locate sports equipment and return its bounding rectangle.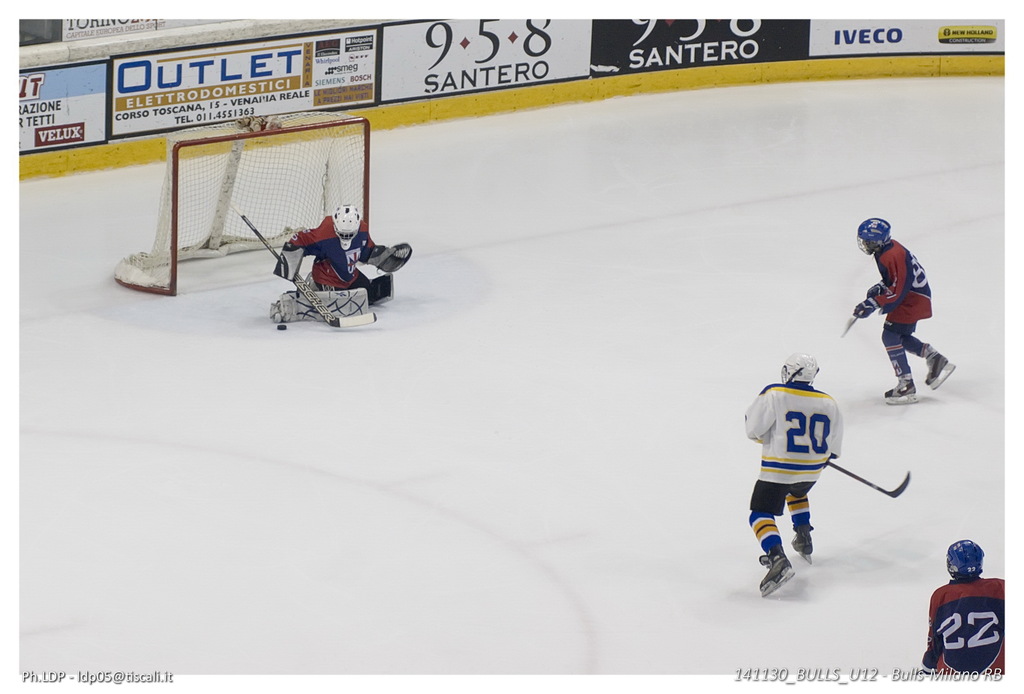
<region>366, 270, 396, 308</region>.
